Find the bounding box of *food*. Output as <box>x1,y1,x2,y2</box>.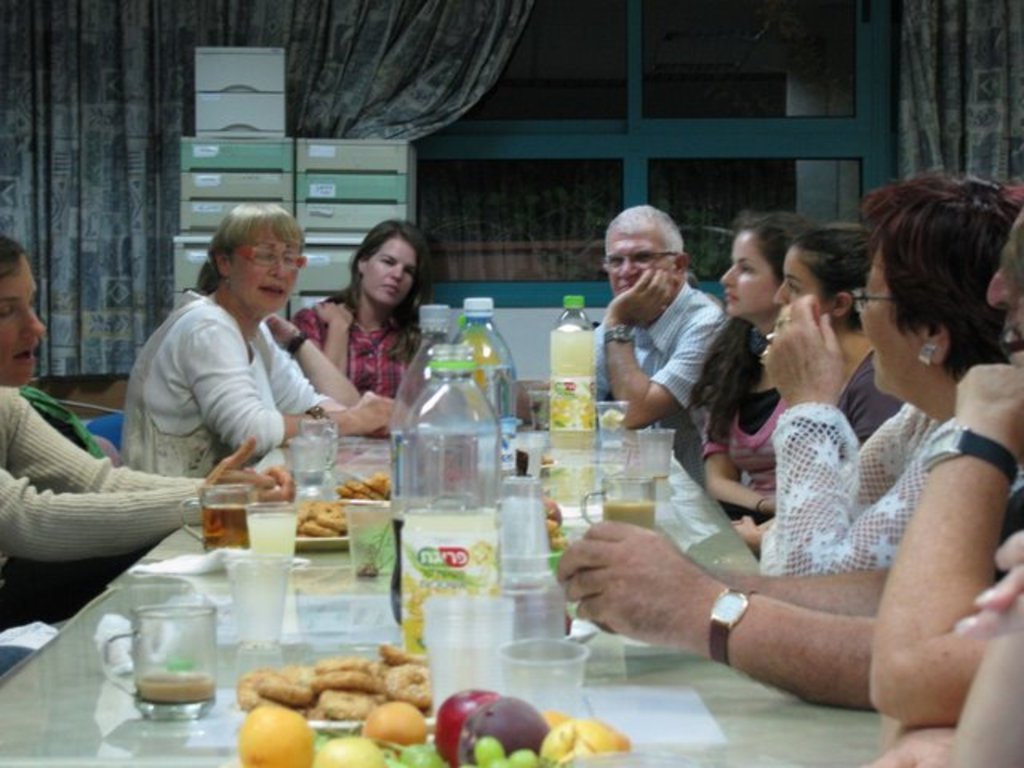
<box>296,499,347,536</box>.
